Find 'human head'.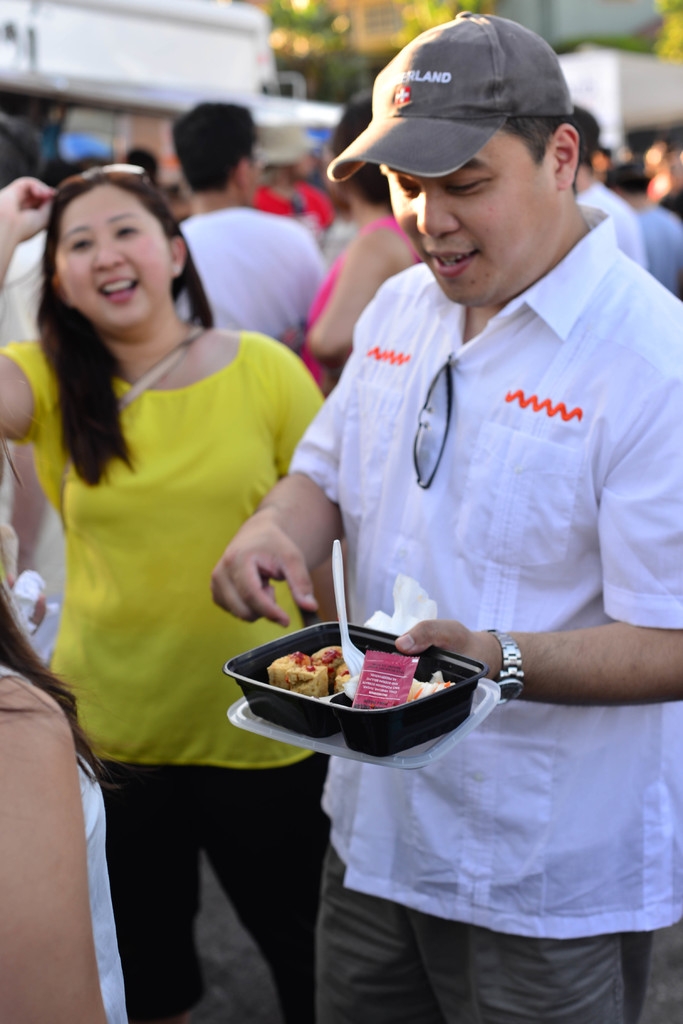
bbox=(43, 166, 192, 340).
